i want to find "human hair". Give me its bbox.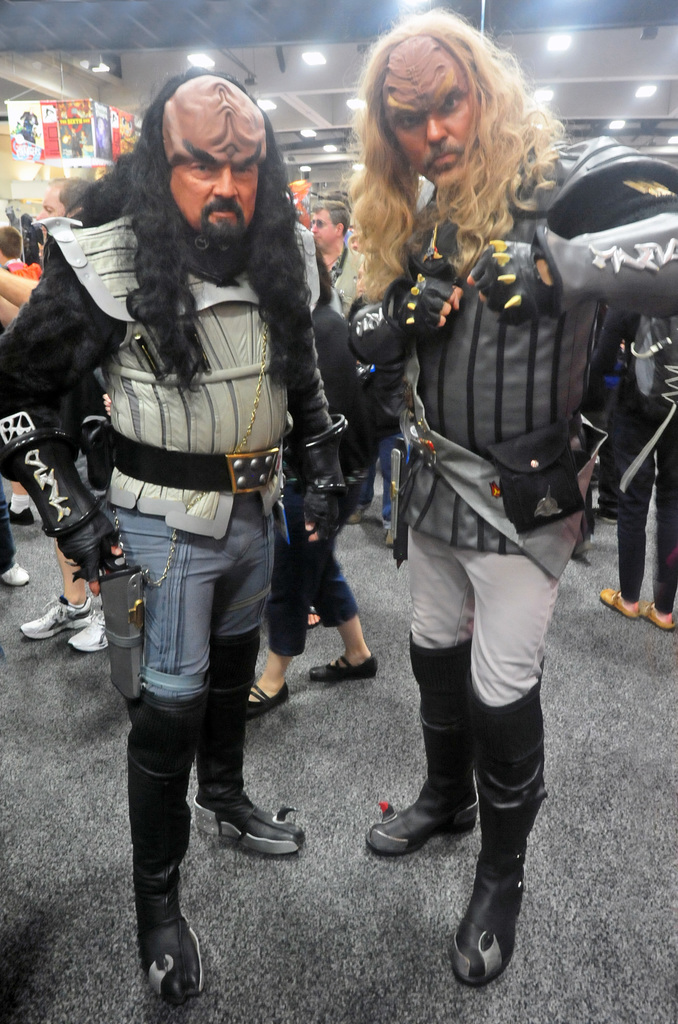
x1=0 y1=227 x2=22 y2=259.
